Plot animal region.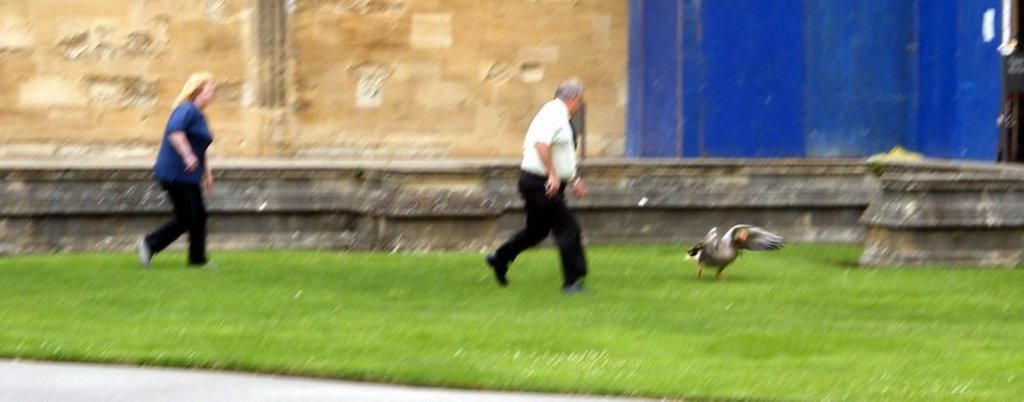
Plotted at {"left": 681, "top": 220, "right": 788, "bottom": 279}.
